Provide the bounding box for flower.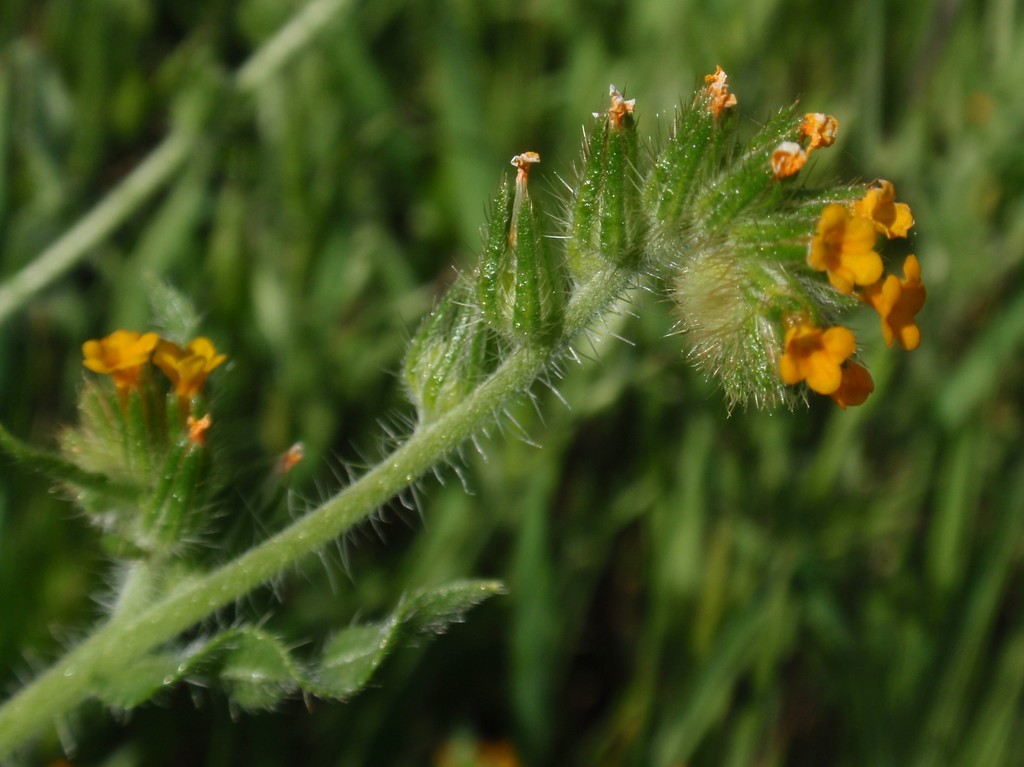
crop(508, 151, 541, 253).
